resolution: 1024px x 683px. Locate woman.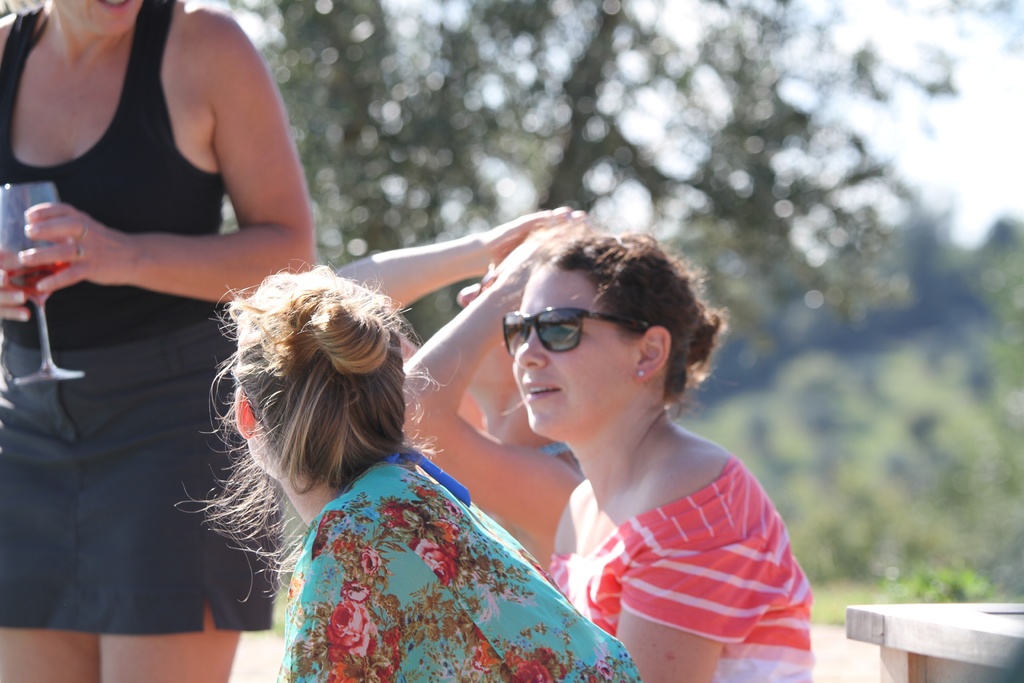
175/263/644/682.
